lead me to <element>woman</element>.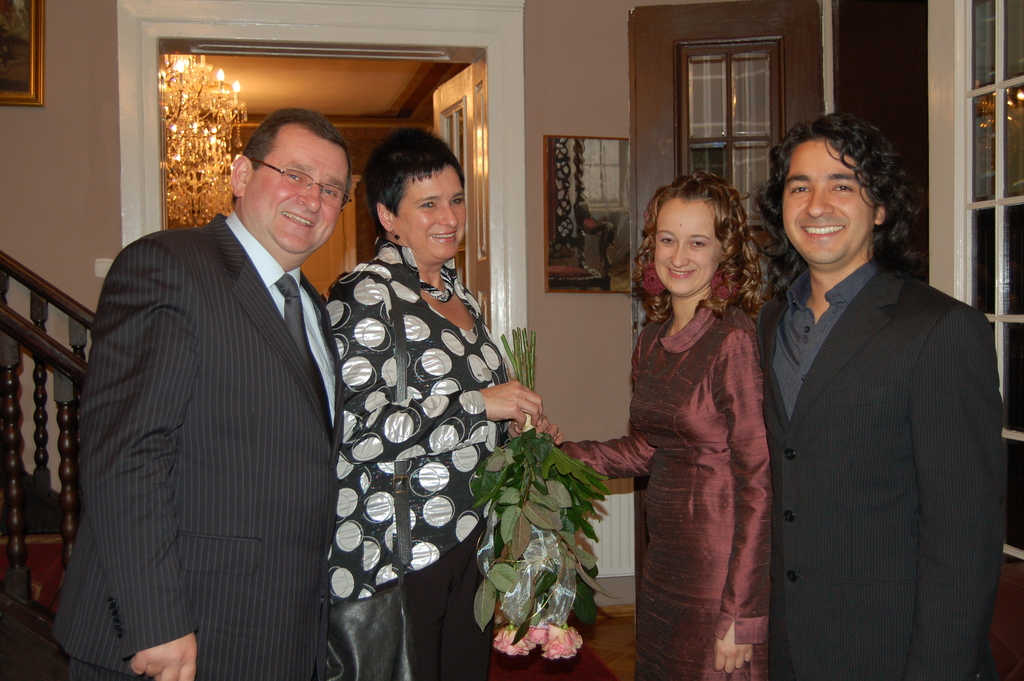
Lead to <bbox>600, 183, 797, 680</bbox>.
